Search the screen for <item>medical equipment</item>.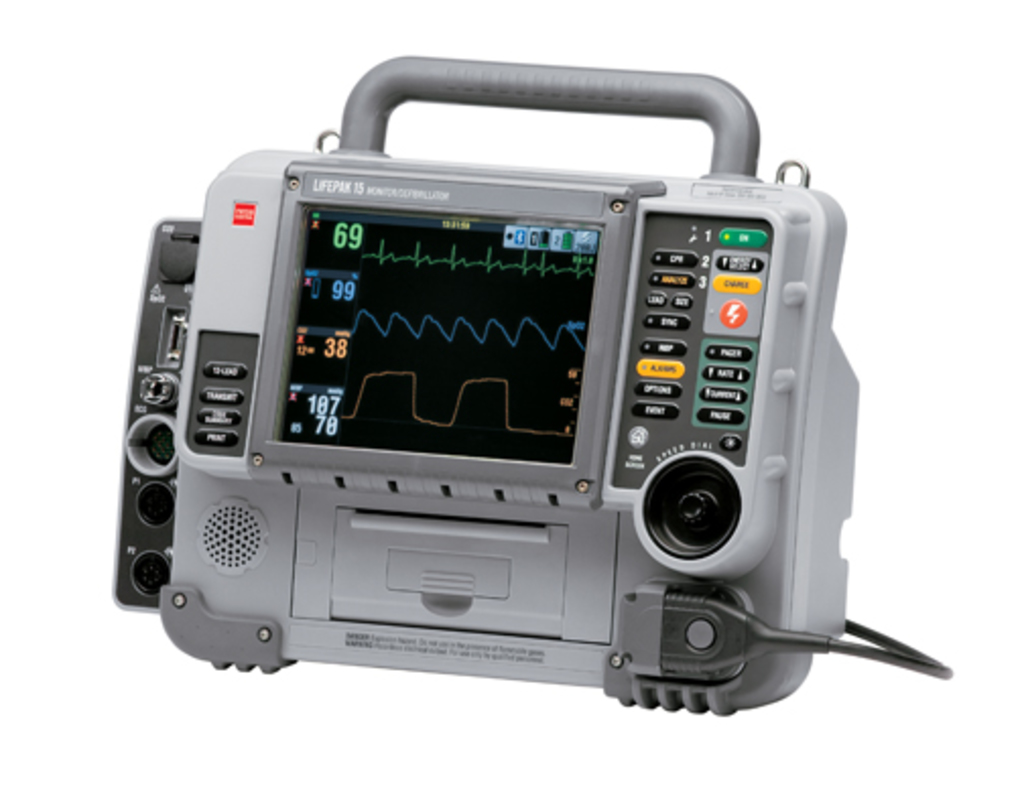
Found at BBox(110, 55, 951, 719).
